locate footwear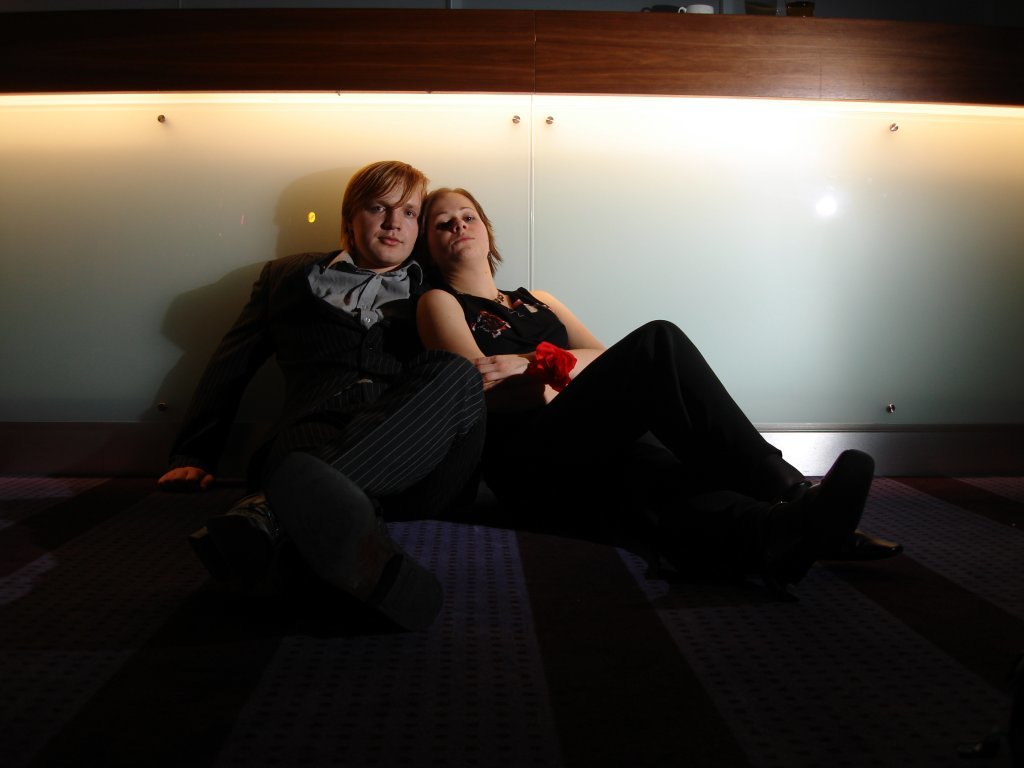
(left=755, top=448, right=875, bottom=587)
